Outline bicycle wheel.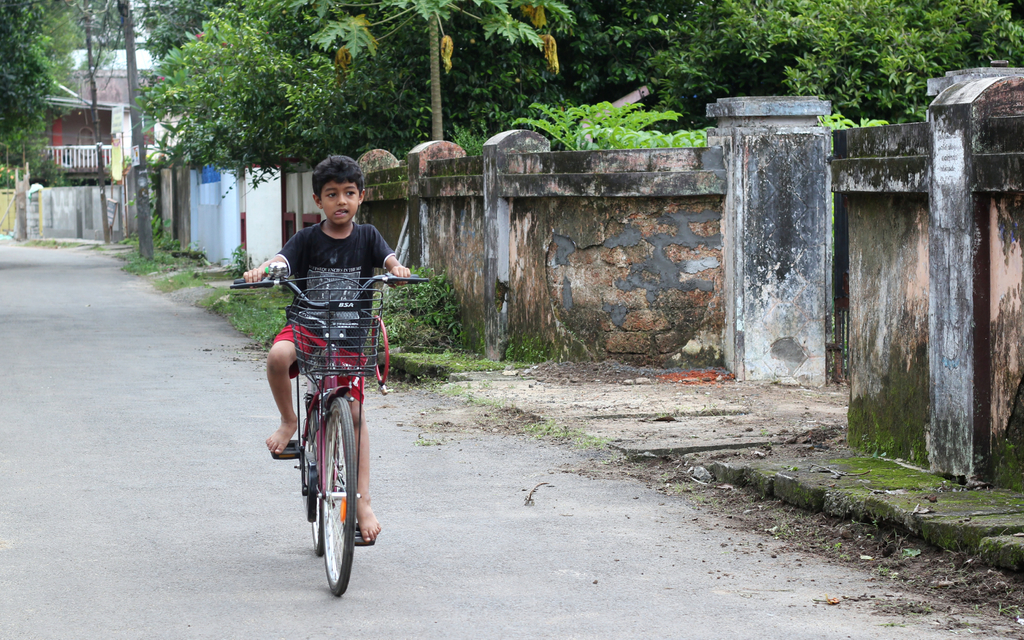
Outline: (276,397,360,589).
